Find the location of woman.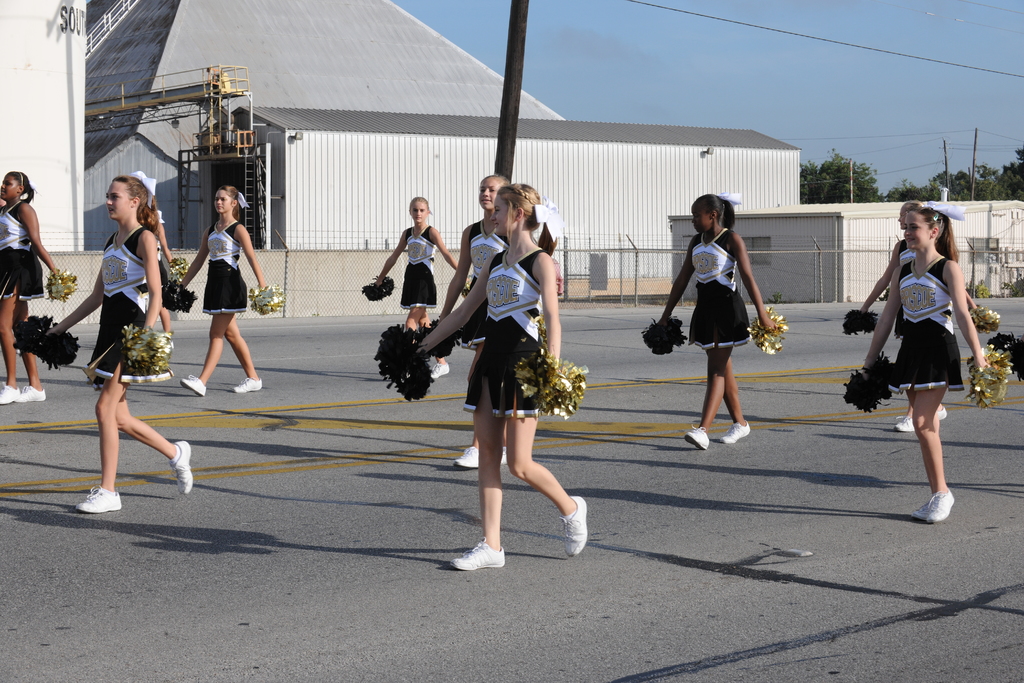
Location: (428, 187, 579, 564).
